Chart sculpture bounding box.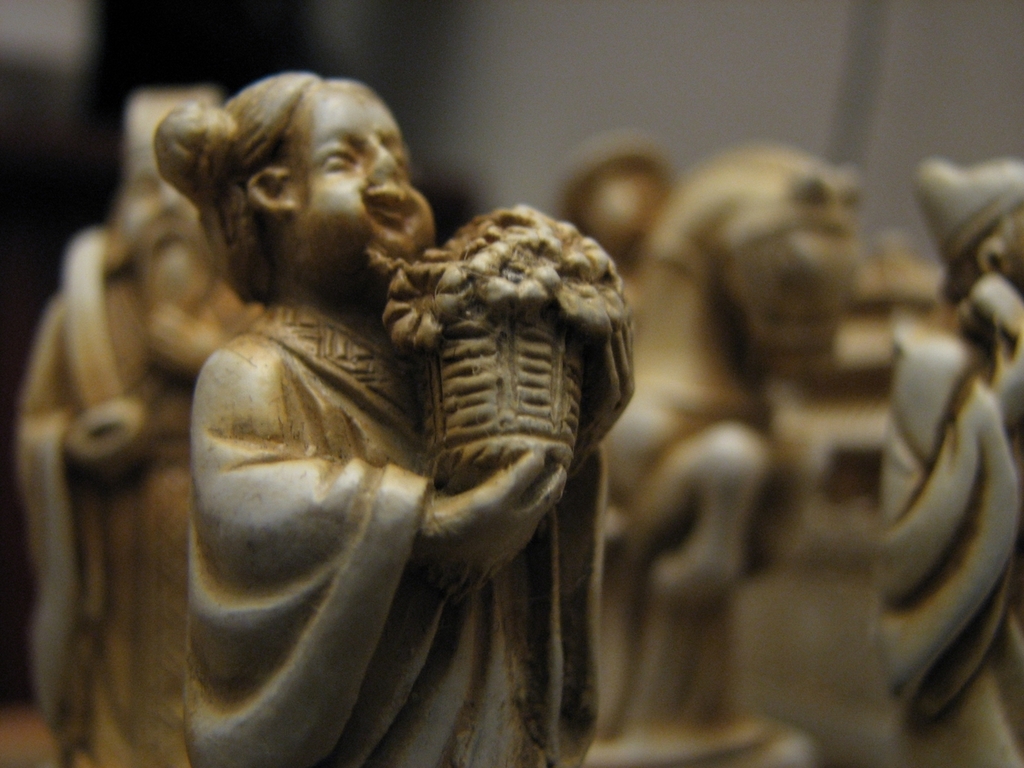
Charted: 588 143 1023 767.
